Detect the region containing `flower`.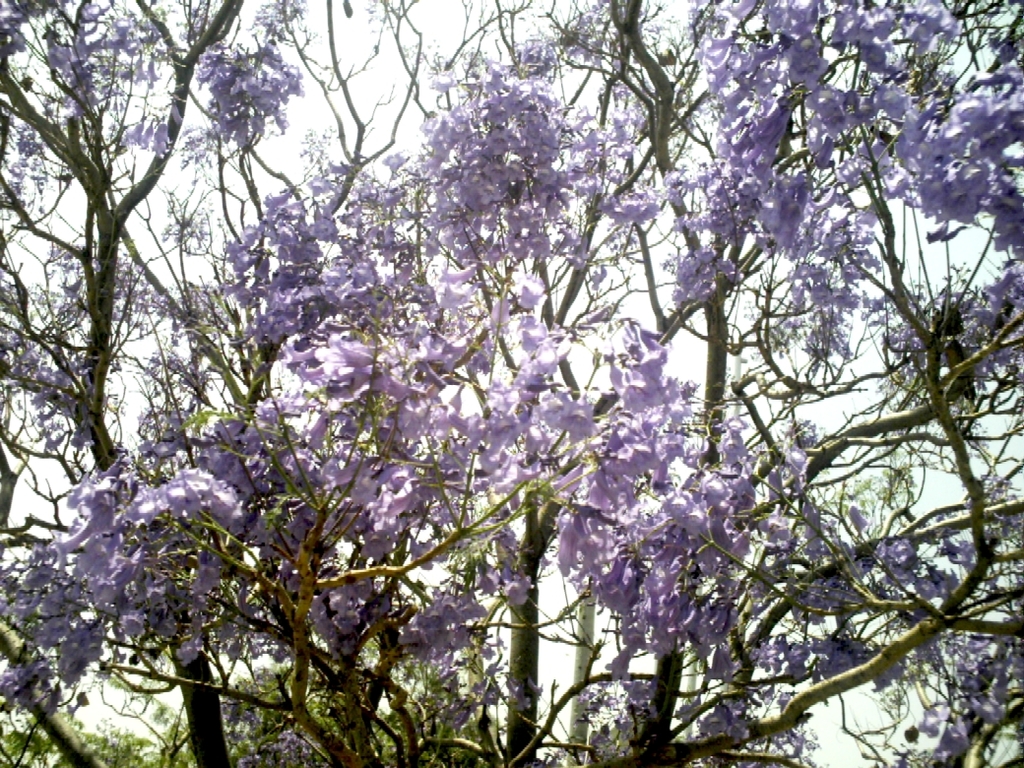
bbox=[282, 327, 377, 397].
